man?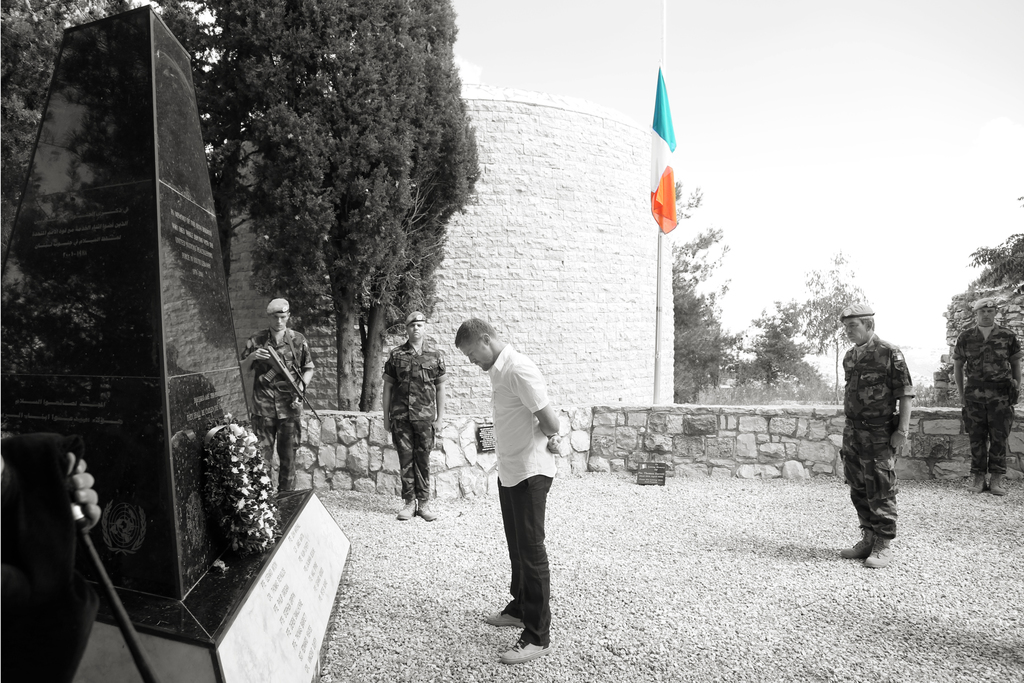
l=255, t=296, r=305, b=481
